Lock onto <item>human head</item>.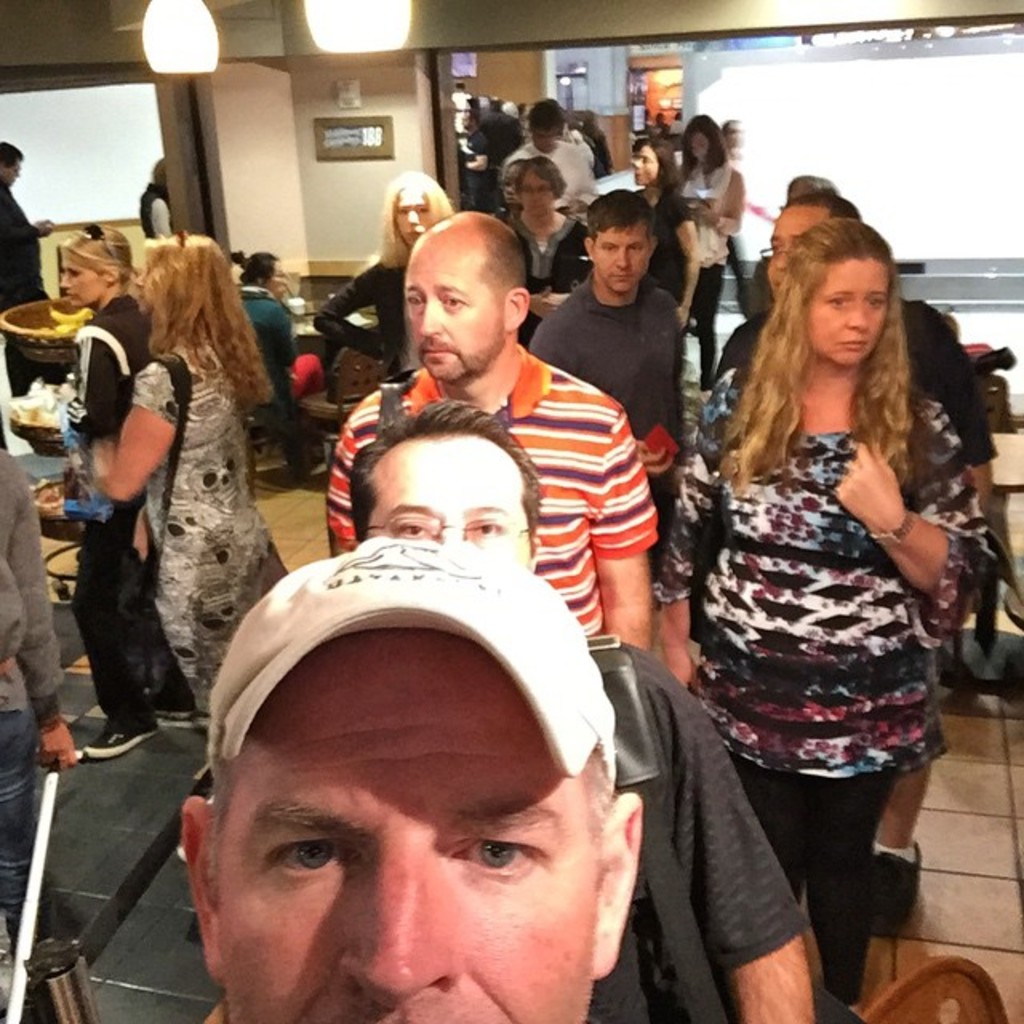
Locked: left=499, top=157, right=523, bottom=208.
